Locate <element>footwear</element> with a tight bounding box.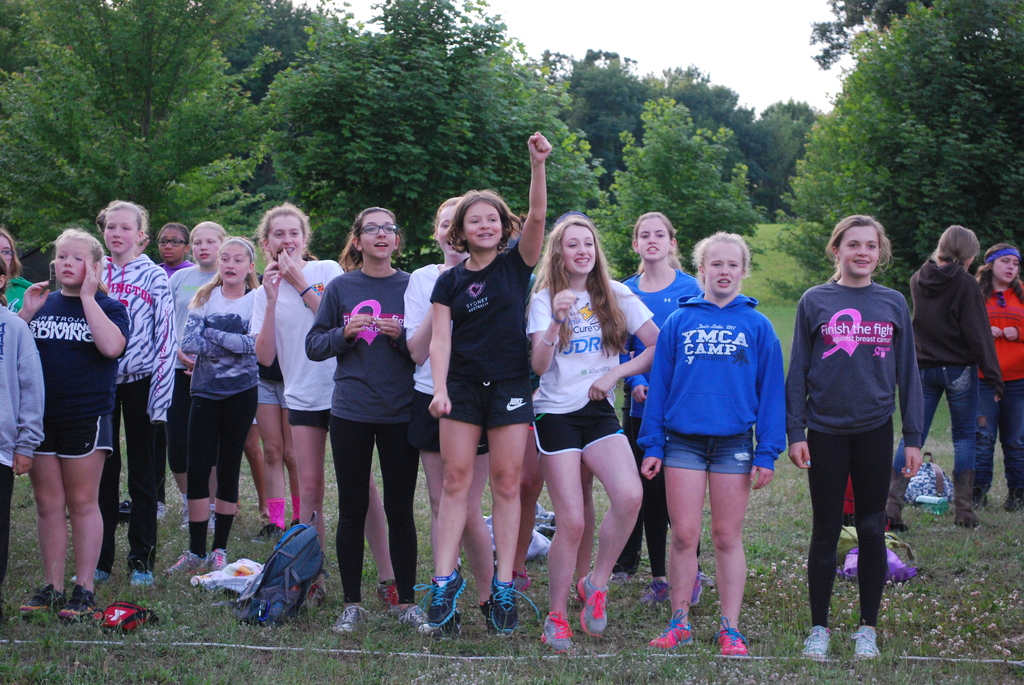
BBox(206, 510, 217, 541).
